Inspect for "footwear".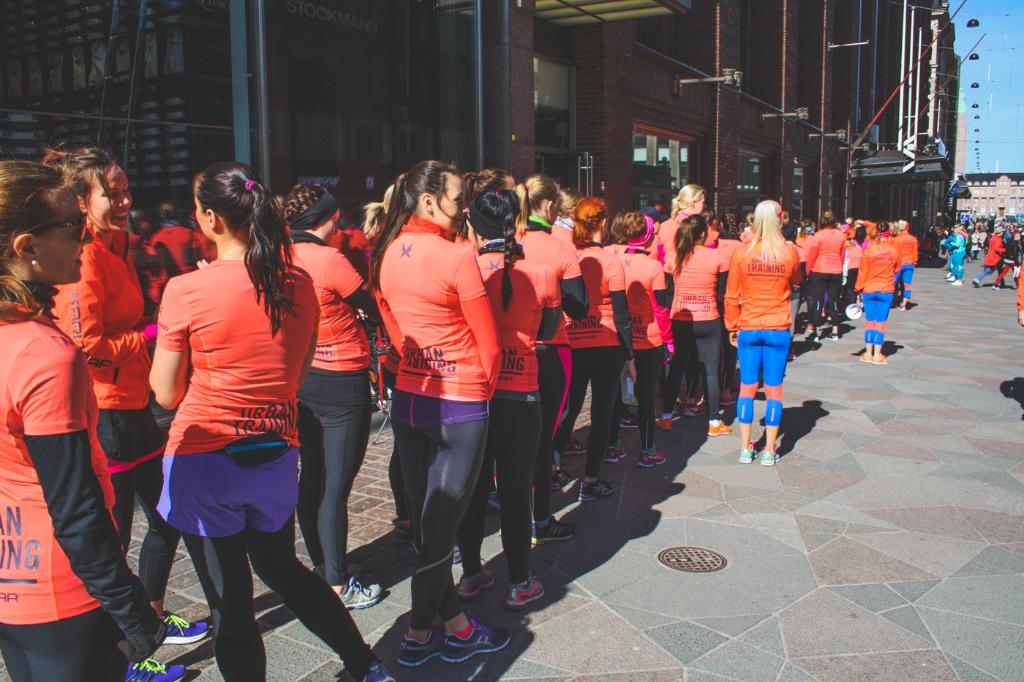
Inspection: [341, 575, 382, 611].
